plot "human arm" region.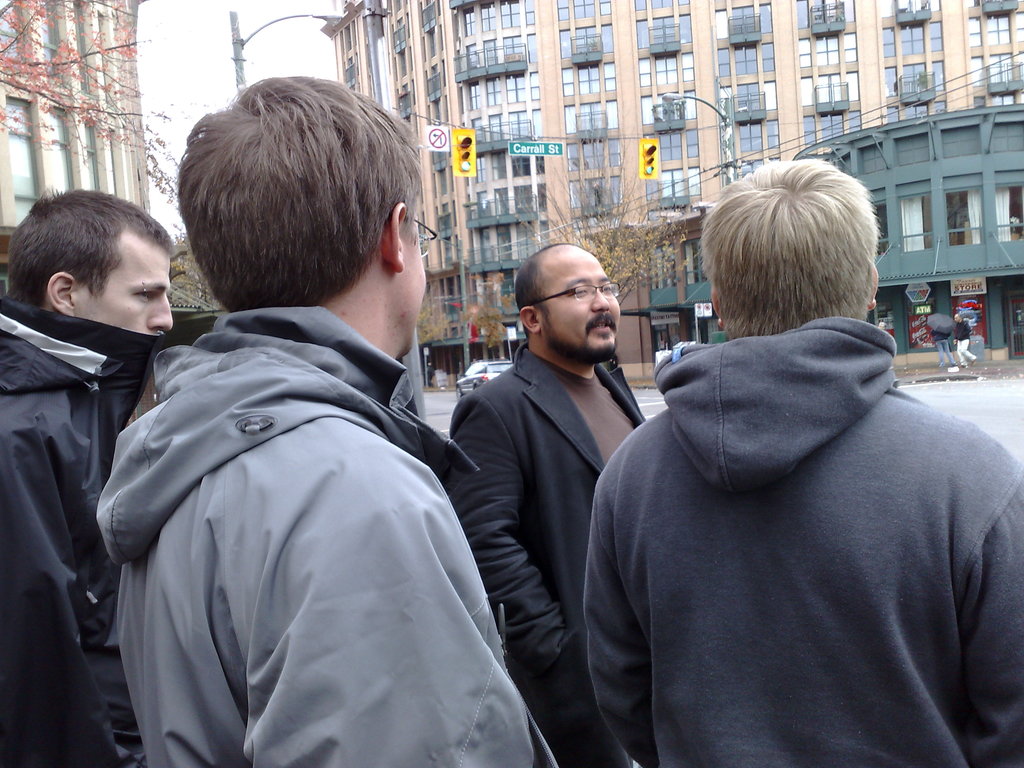
Plotted at locate(442, 396, 565, 651).
